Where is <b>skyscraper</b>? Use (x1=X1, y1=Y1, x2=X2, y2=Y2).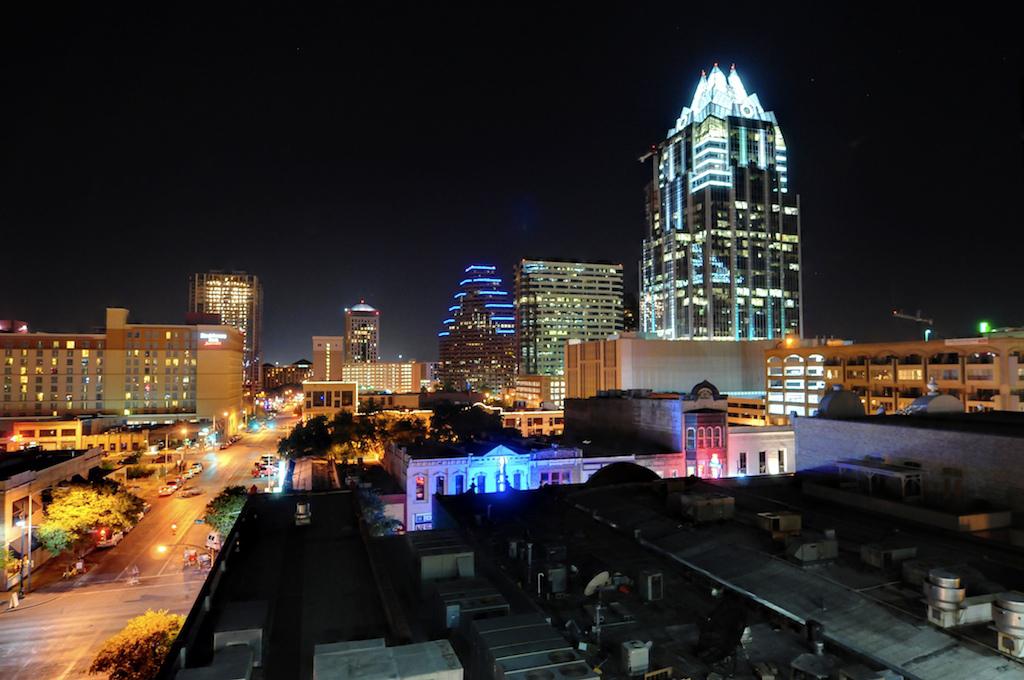
(x1=339, y1=358, x2=426, y2=398).
